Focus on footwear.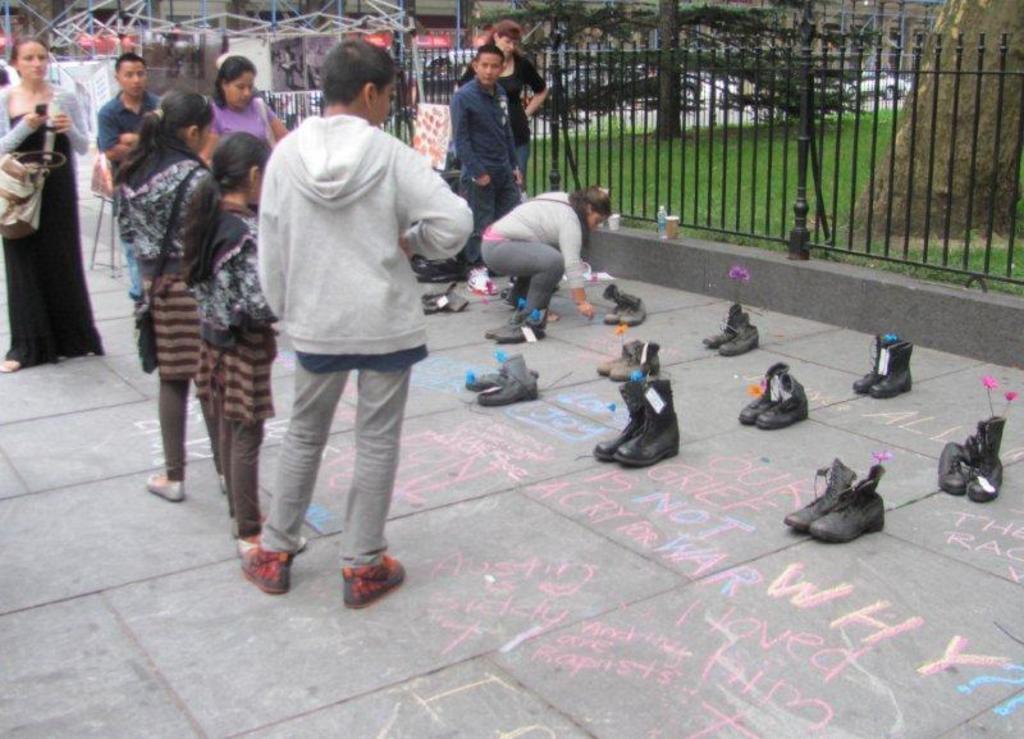
Focused at {"x1": 965, "y1": 423, "x2": 1014, "y2": 499}.
